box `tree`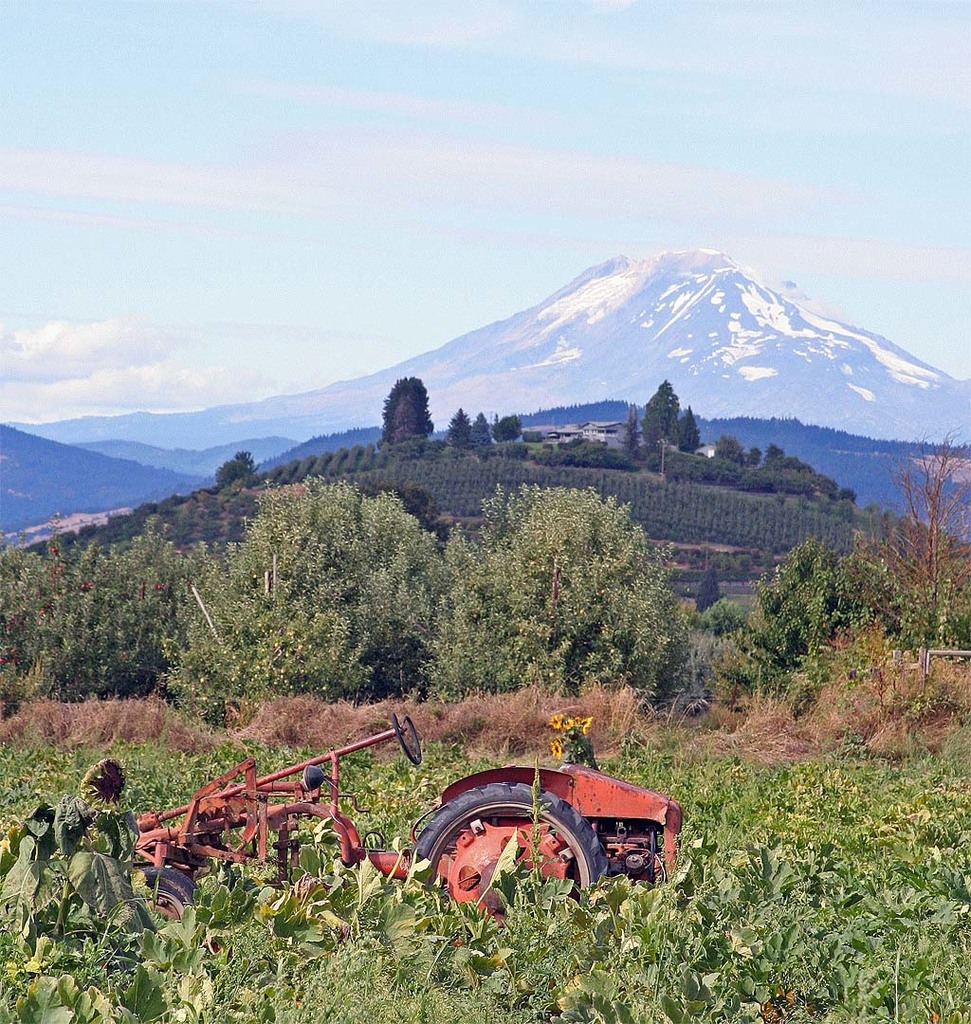
[229,450,467,684]
